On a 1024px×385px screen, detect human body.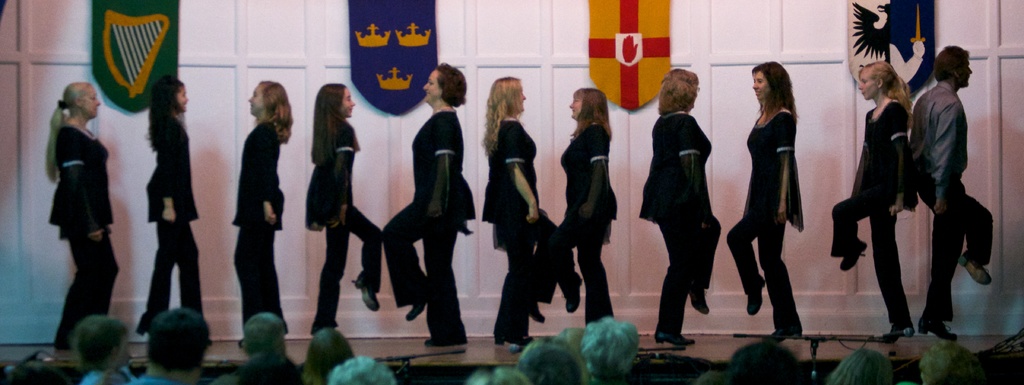
<region>646, 111, 727, 341</region>.
